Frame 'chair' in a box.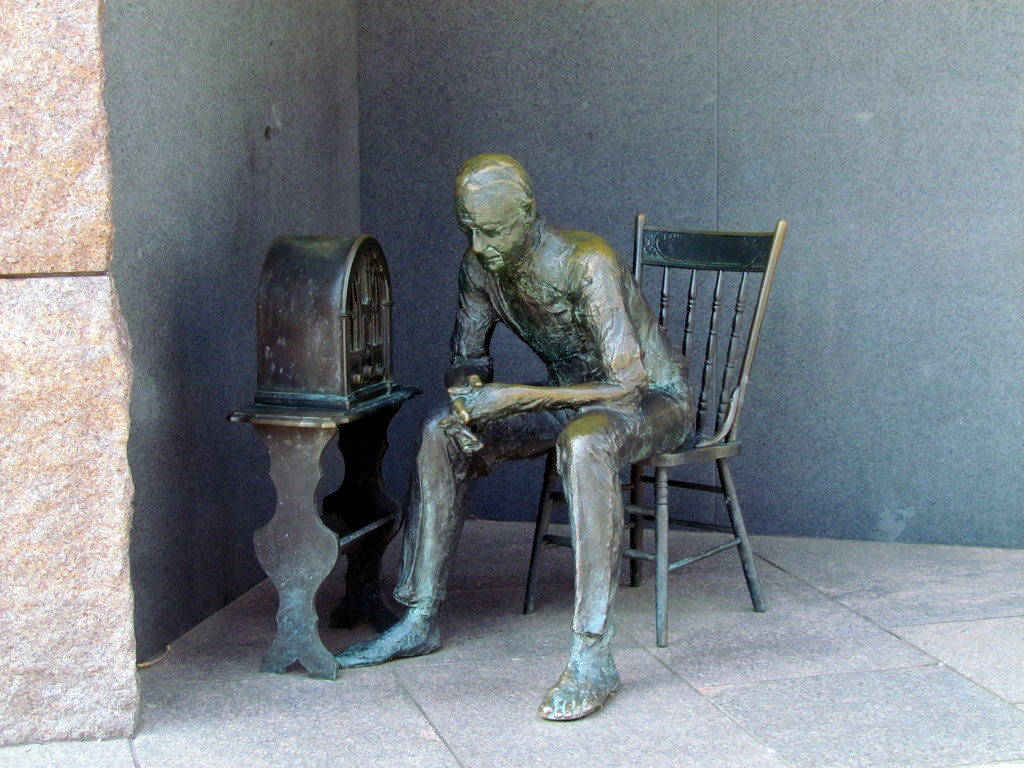
{"x1": 552, "y1": 199, "x2": 792, "y2": 683}.
